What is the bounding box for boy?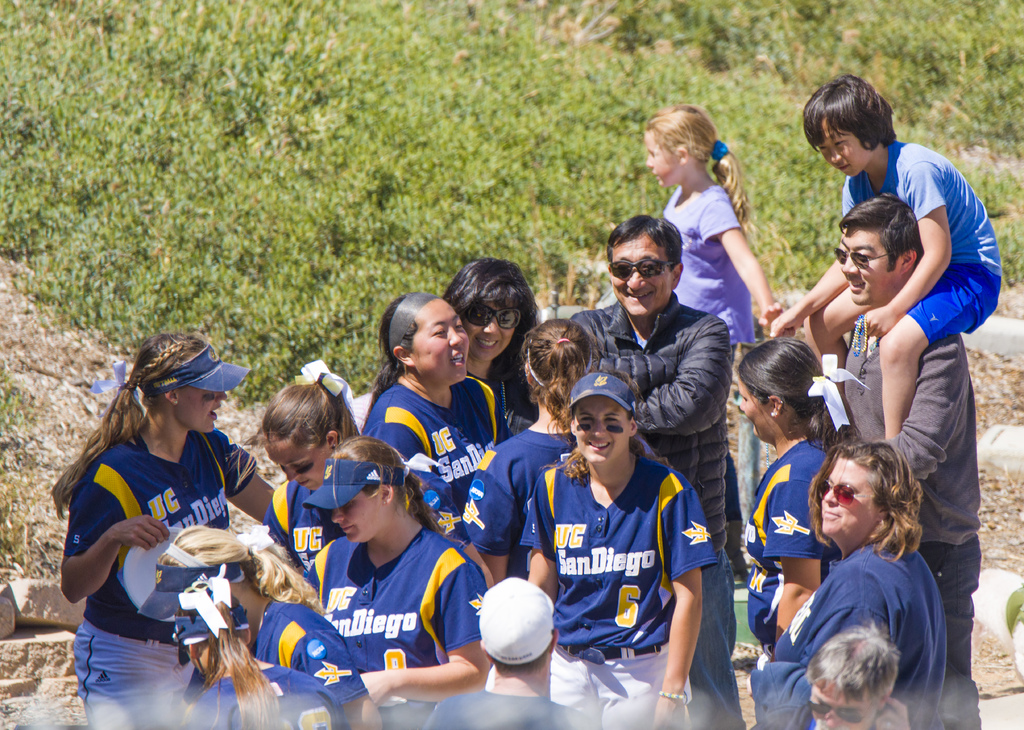
(764,59,1012,441).
